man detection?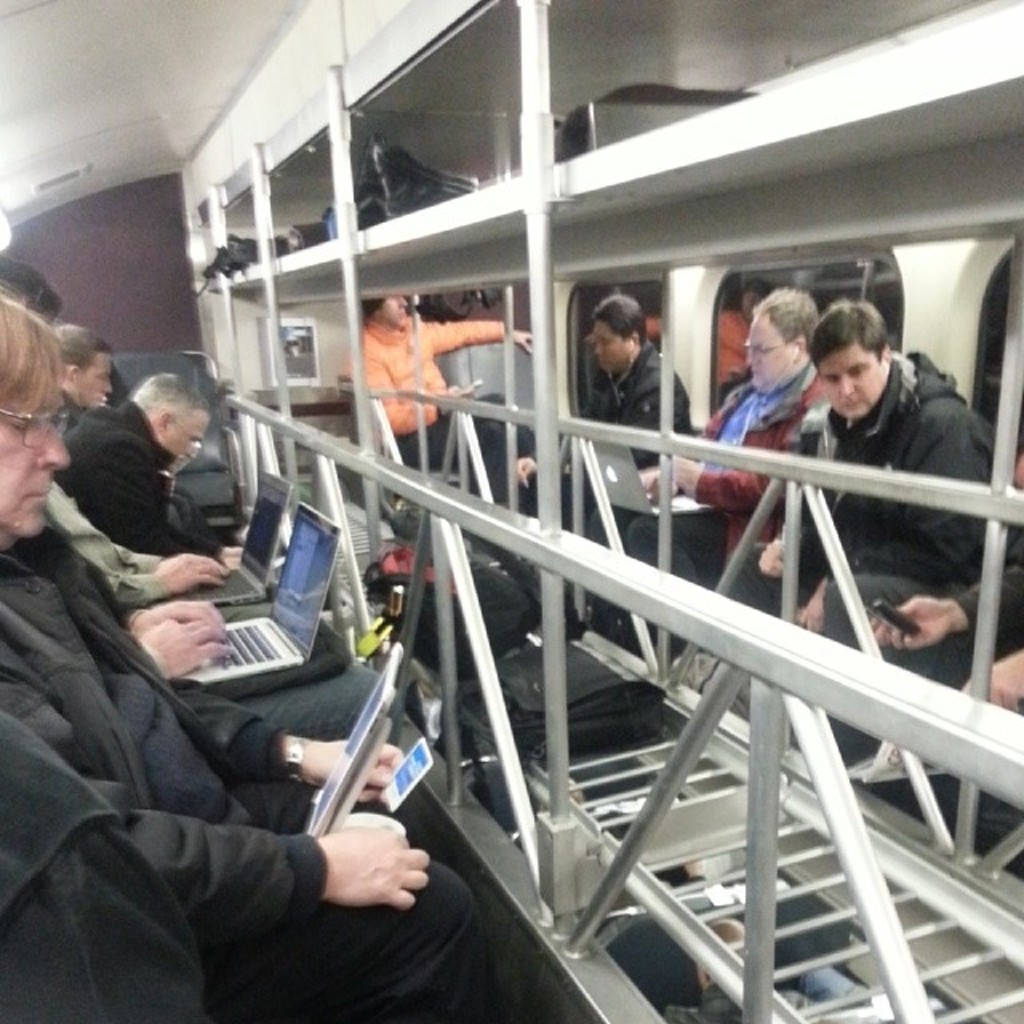
select_region(629, 282, 827, 659)
